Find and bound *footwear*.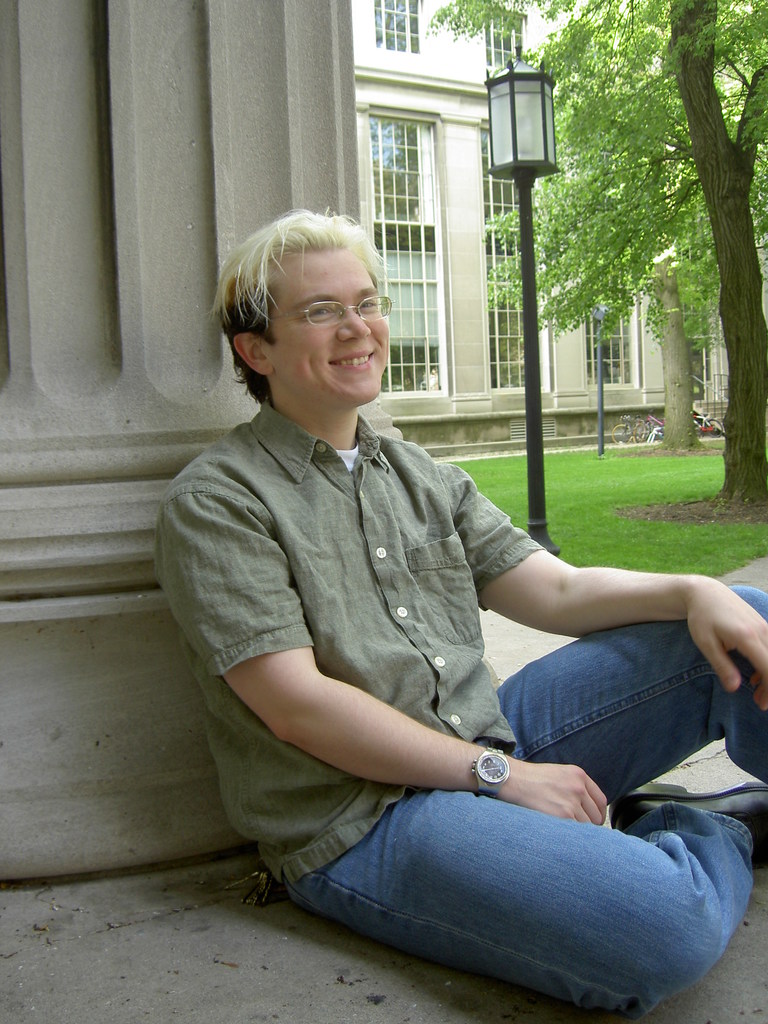
Bound: pyautogui.locateOnScreen(601, 778, 767, 872).
